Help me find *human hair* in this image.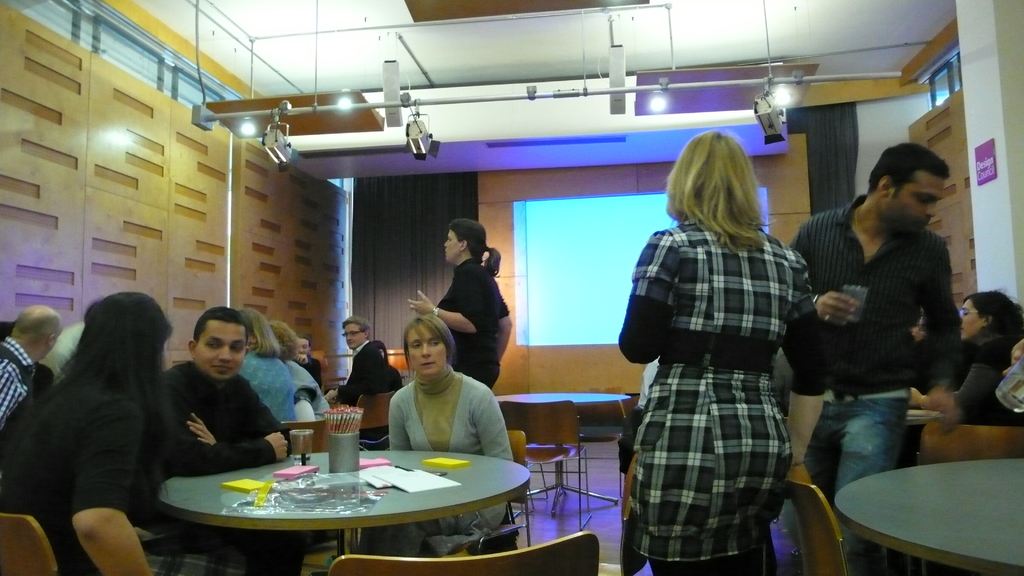
Found it: BBox(867, 142, 955, 189).
